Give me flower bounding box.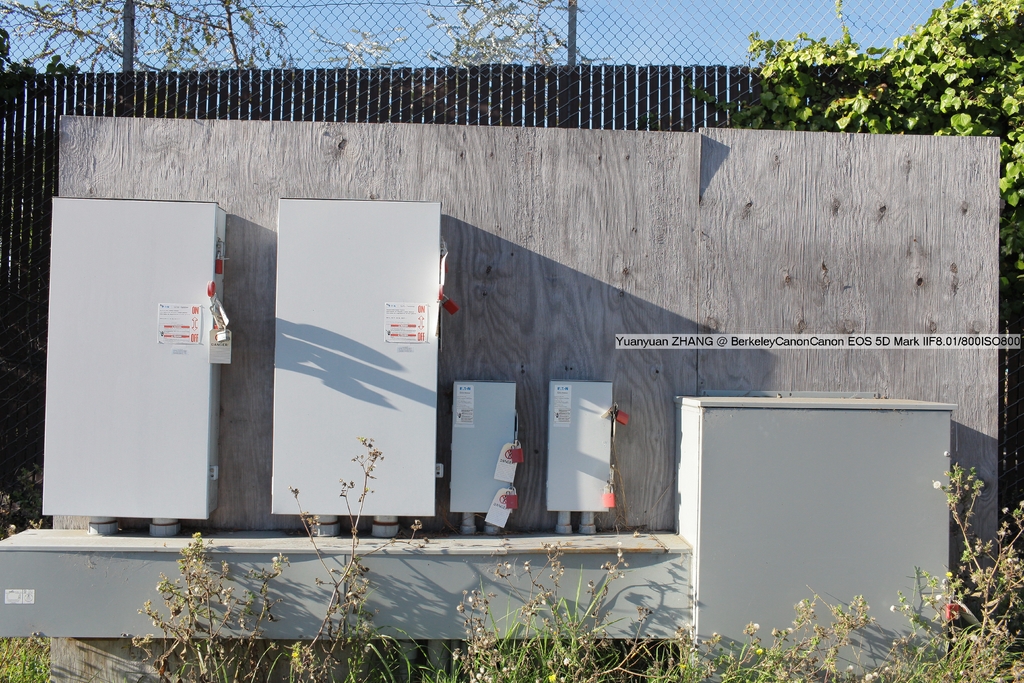
x1=546, y1=673, x2=556, y2=682.
